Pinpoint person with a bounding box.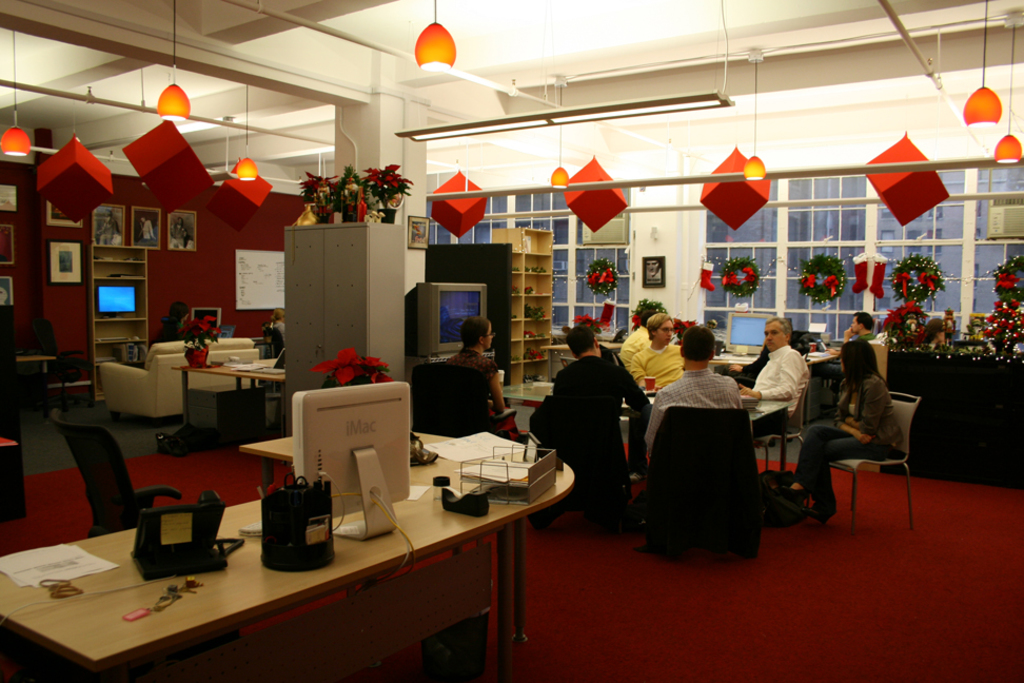
429,317,506,436.
